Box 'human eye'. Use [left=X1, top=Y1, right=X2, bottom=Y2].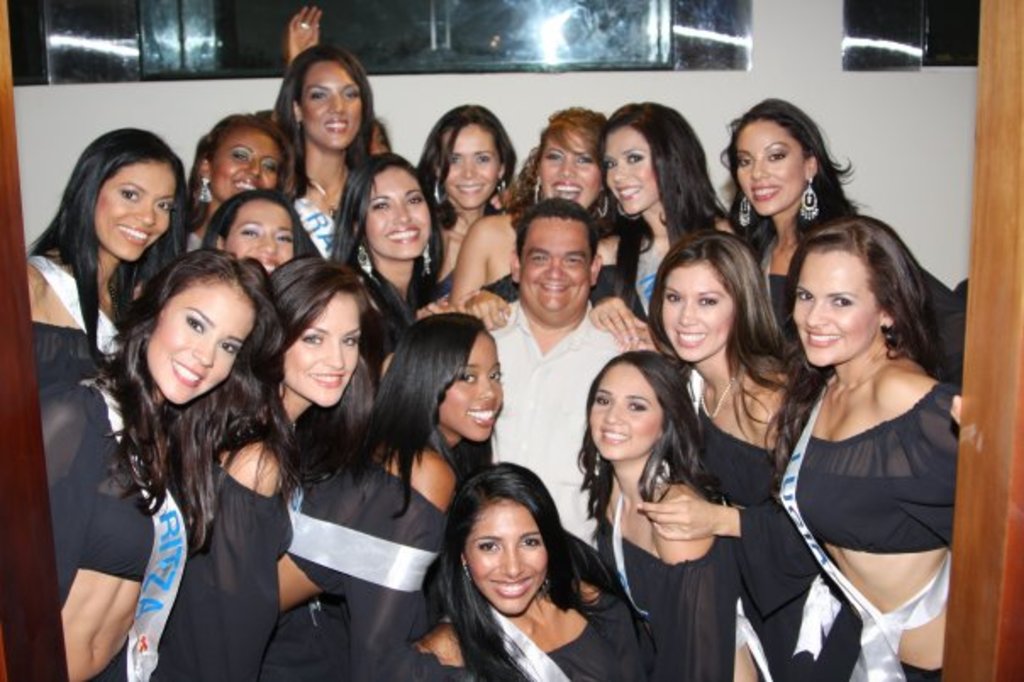
[left=544, top=148, right=561, bottom=161].
